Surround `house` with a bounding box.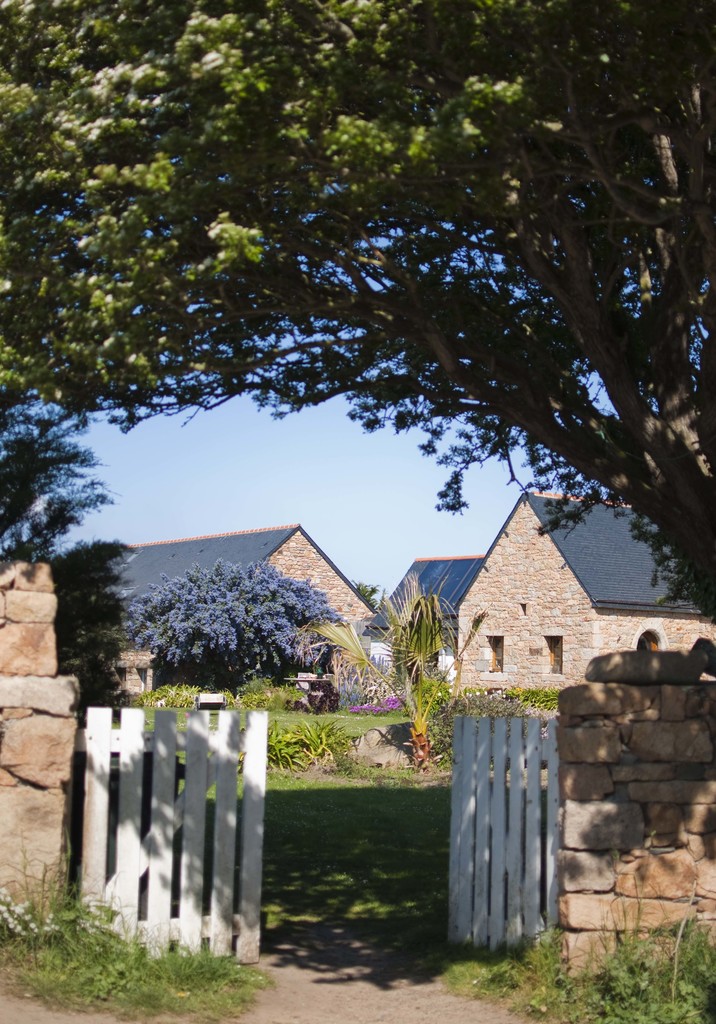
93/522/378/682.
